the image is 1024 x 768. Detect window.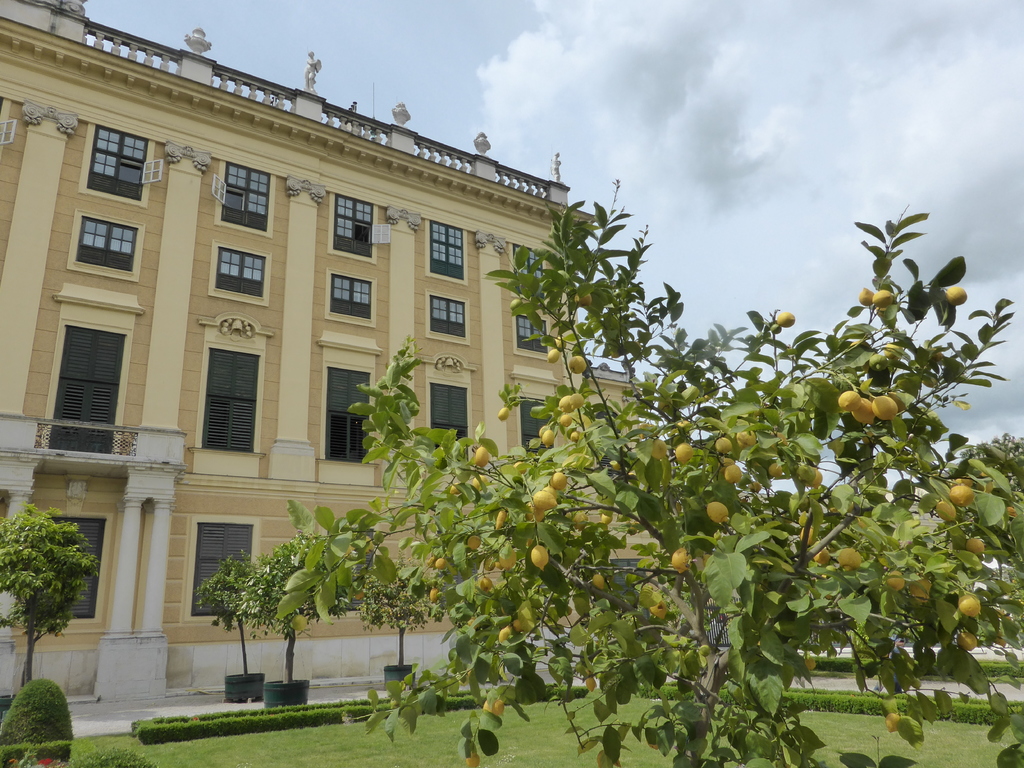
Detection: pyautogui.locateOnScreen(510, 246, 540, 298).
